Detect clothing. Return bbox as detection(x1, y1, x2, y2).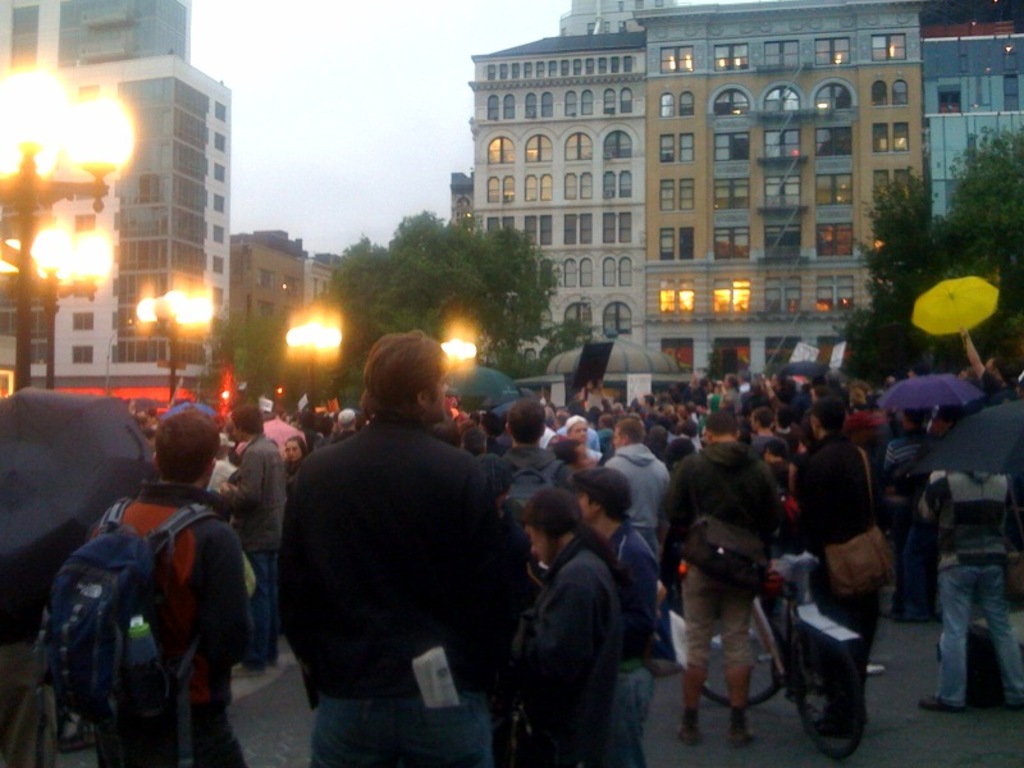
detection(678, 440, 791, 677).
